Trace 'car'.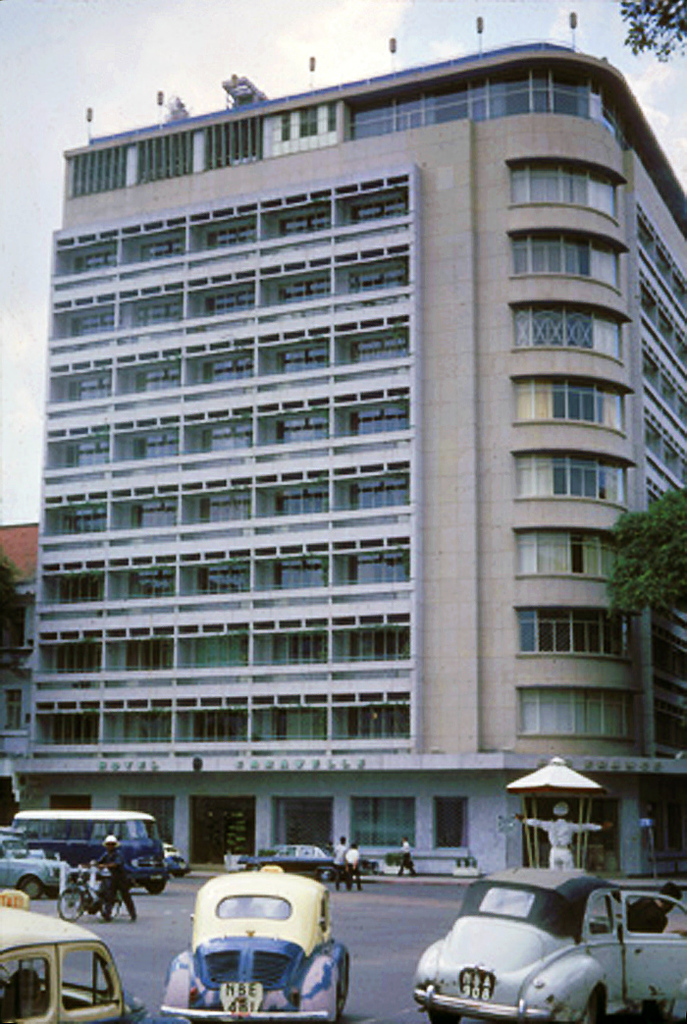
Traced to bbox=(162, 867, 349, 1023).
